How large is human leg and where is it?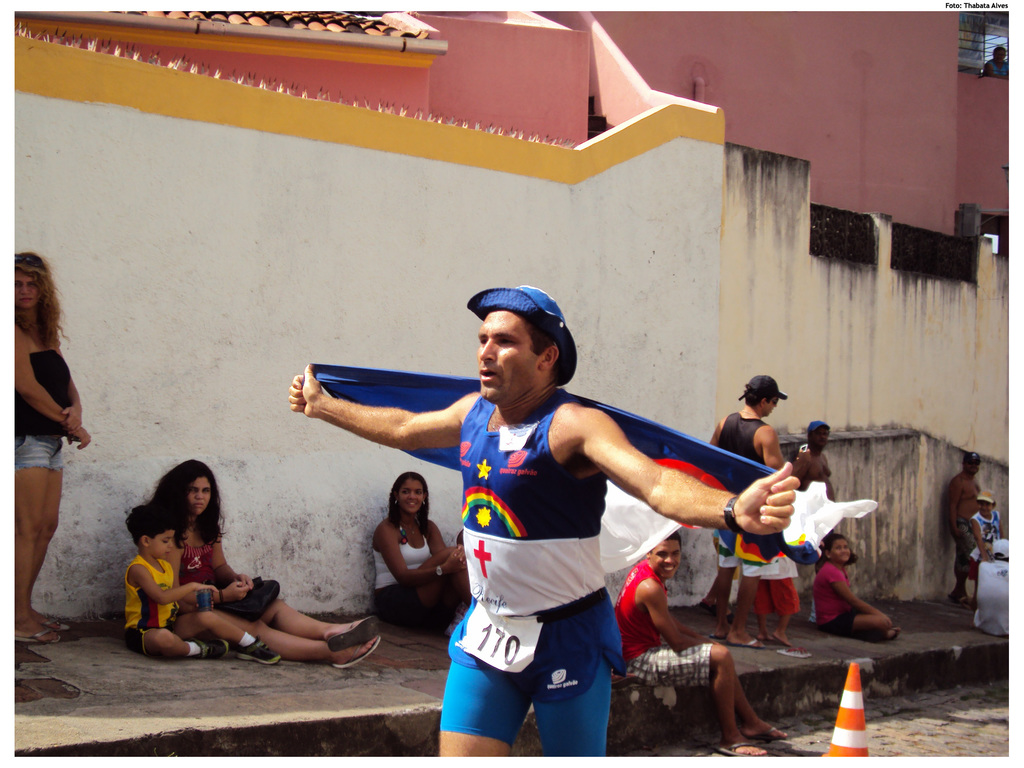
Bounding box: 381,548,471,625.
